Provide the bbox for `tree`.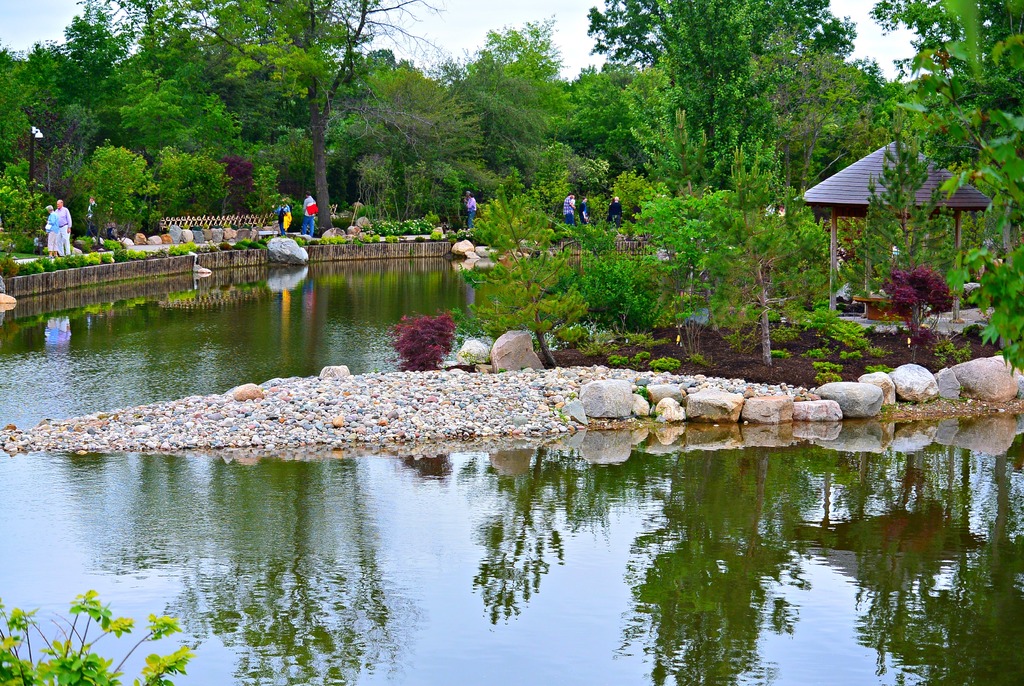
left=570, top=0, right=843, bottom=199.
